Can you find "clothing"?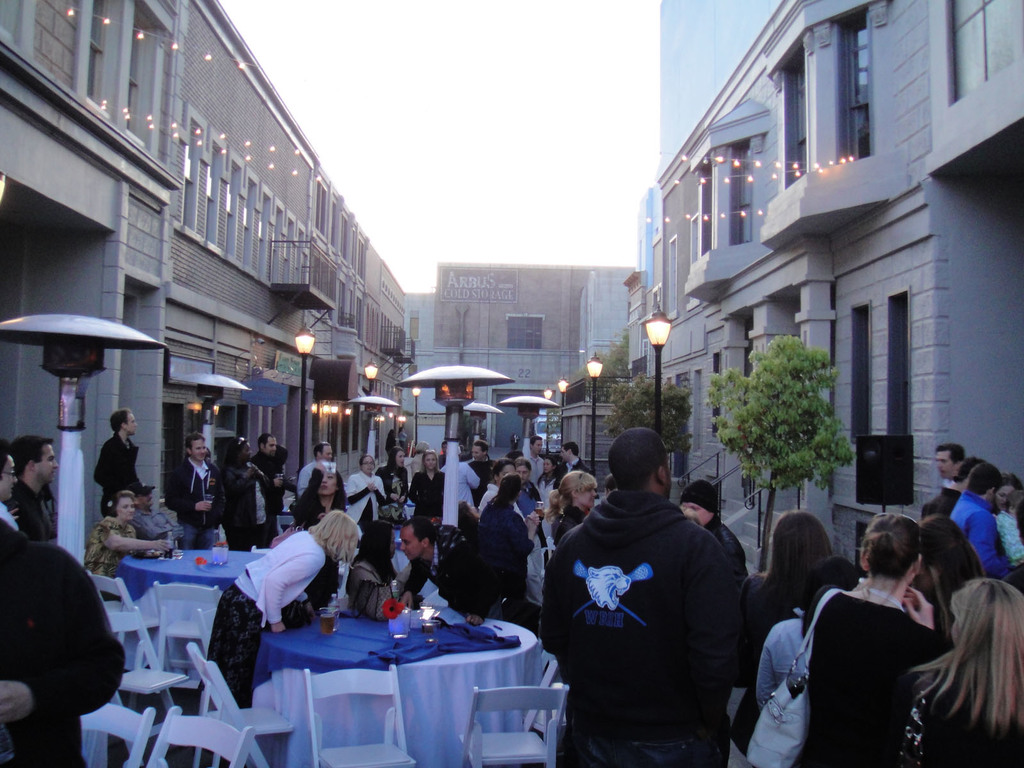
Yes, bounding box: pyautogui.locateOnScreen(537, 490, 740, 766).
